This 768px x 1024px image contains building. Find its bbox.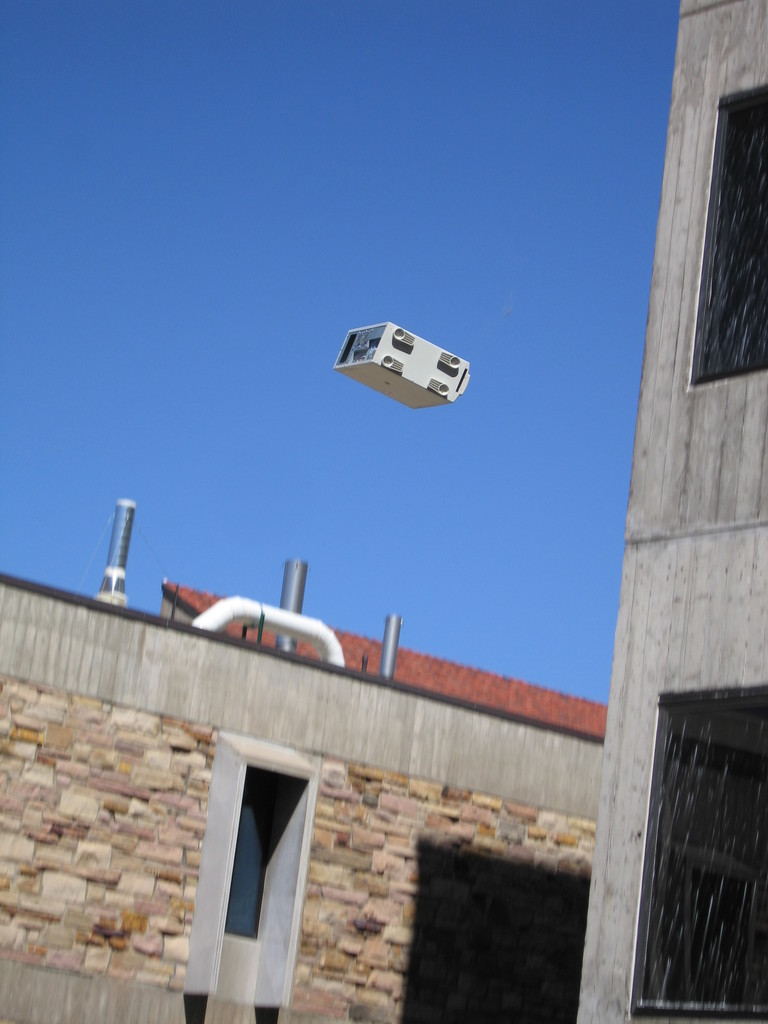
bbox(0, 498, 604, 1023).
